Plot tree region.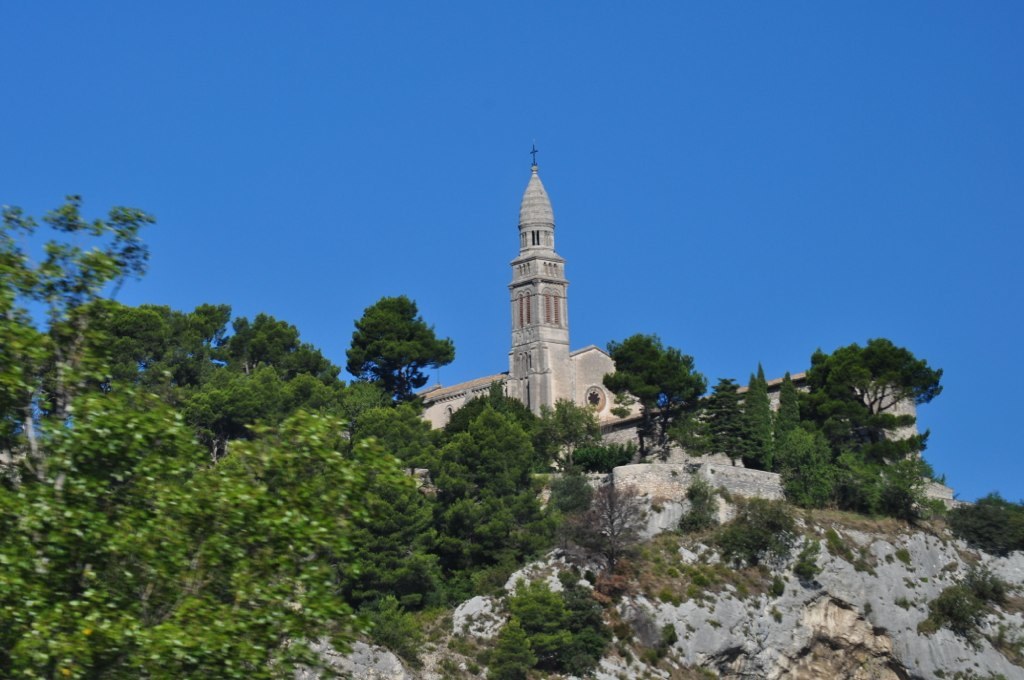
Plotted at bbox=(473, 571, 646, 679).
